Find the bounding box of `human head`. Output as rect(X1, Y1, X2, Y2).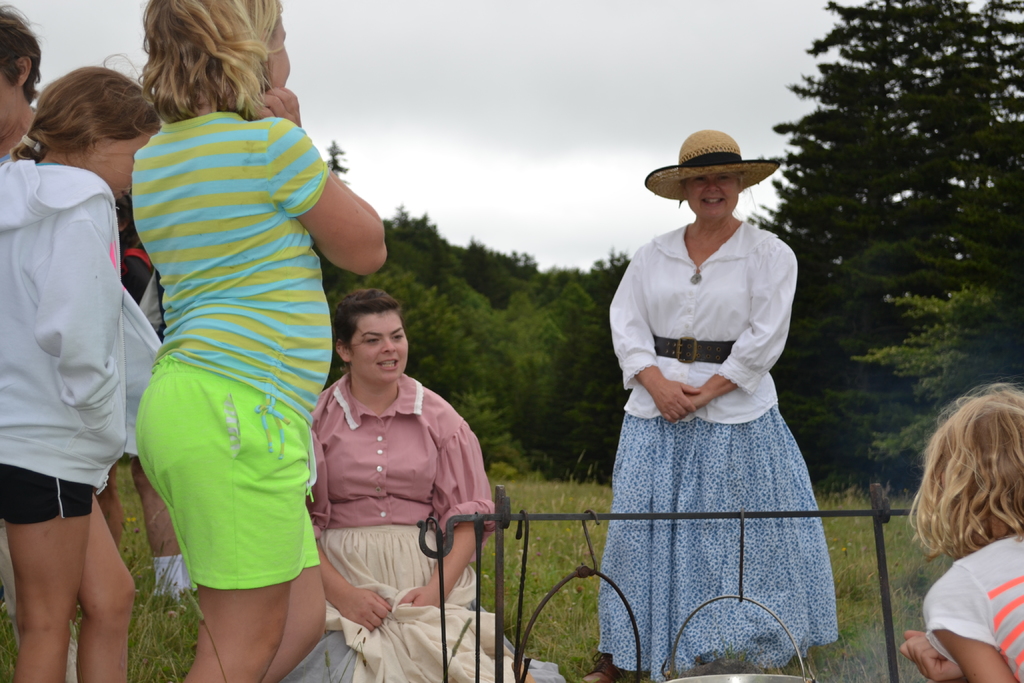
rect(908, 385, 1023, 566).
